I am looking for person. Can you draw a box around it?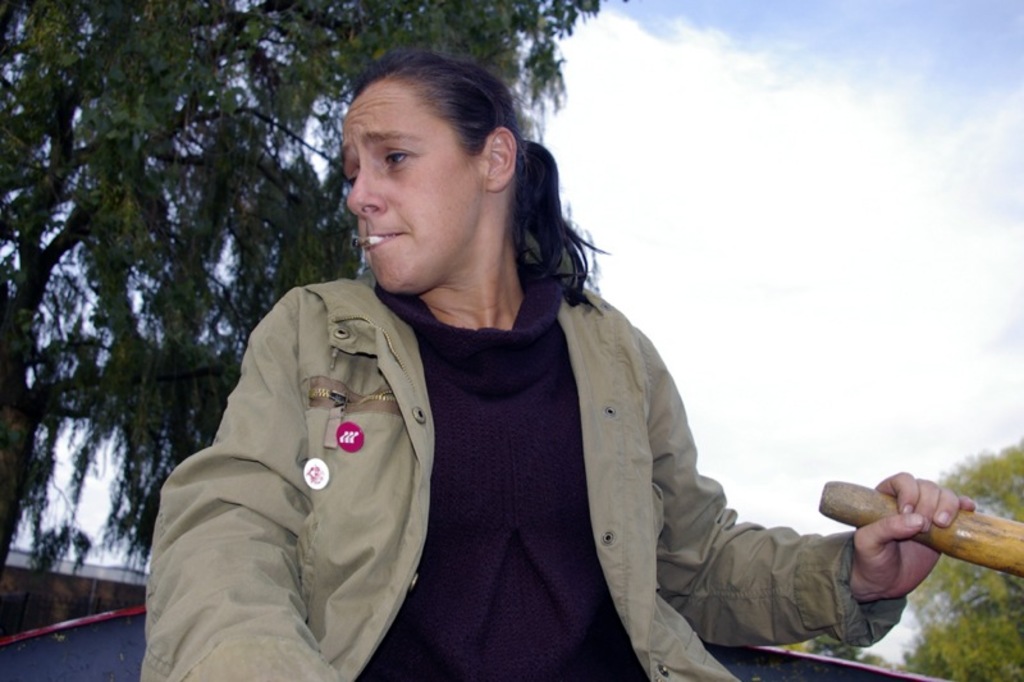
Sure, the bounding box is [x1=138, y1=50, x2=977, y2=681].
